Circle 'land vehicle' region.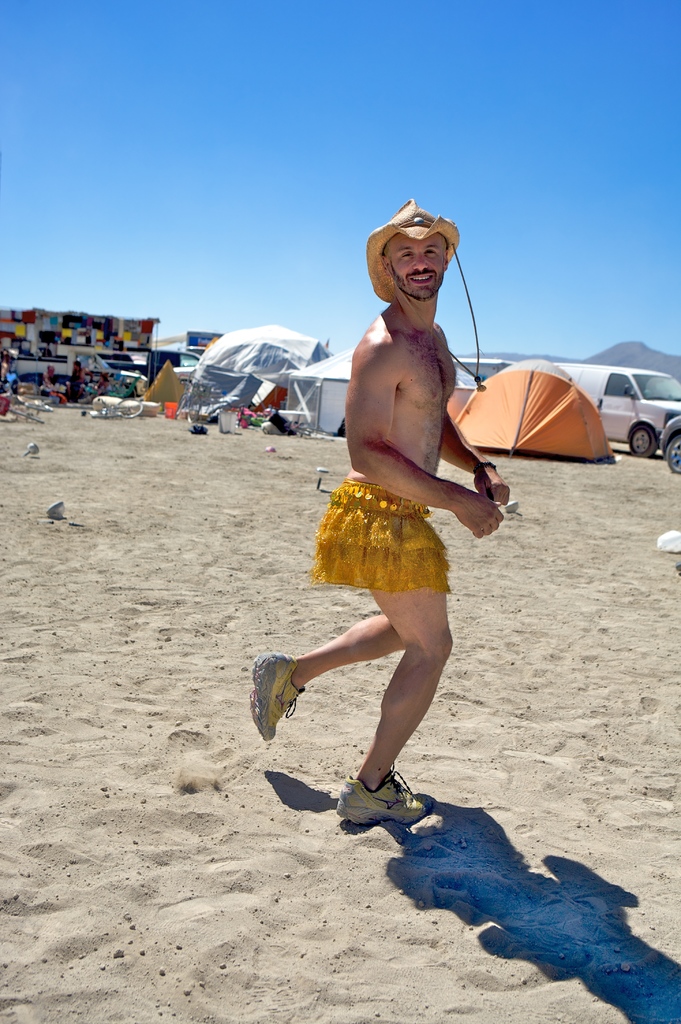
Region: bbox=[527, 358, 680, 454].
